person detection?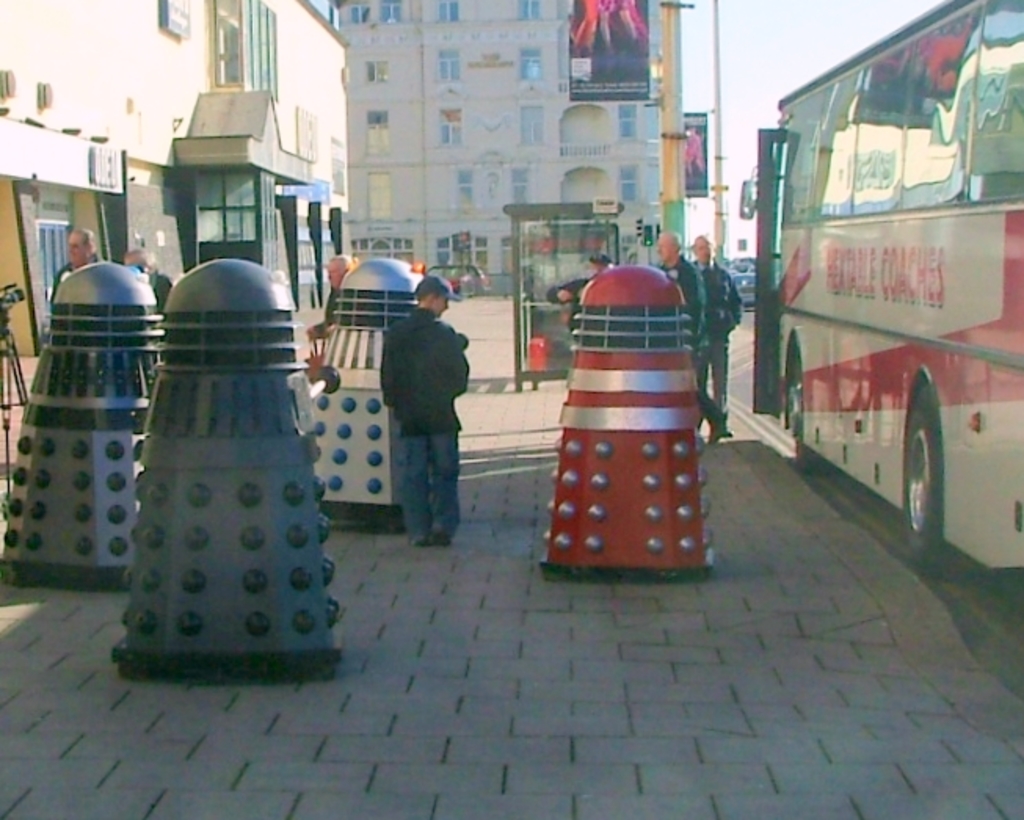
[x1=546, y1=251, x2=616, y2=315]
